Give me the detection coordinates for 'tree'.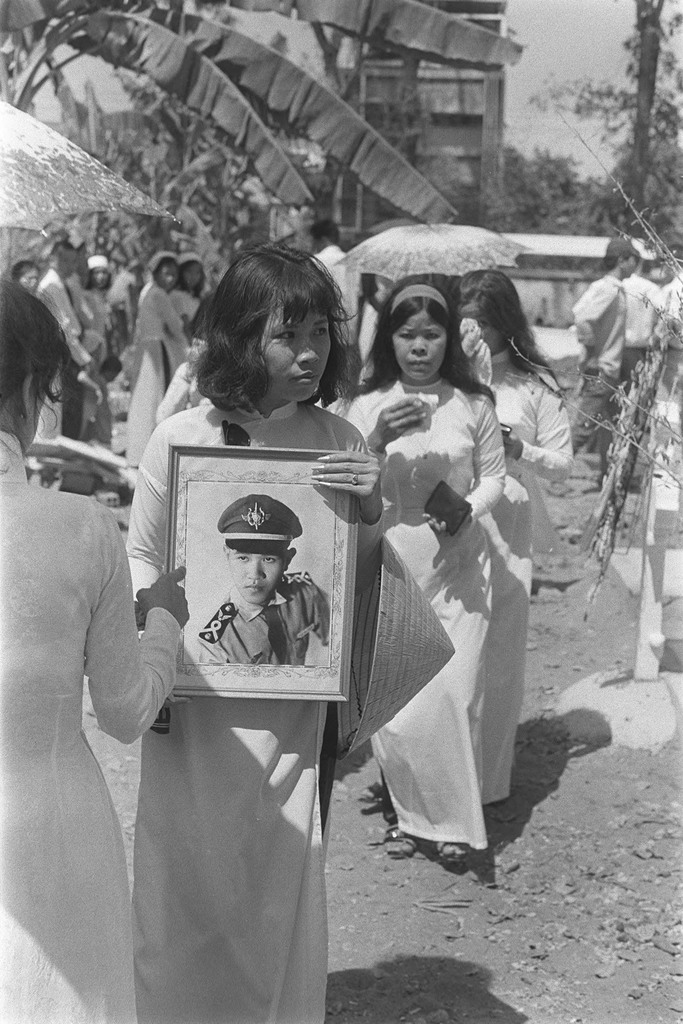
l=29, t=45, r=131, b=172.
